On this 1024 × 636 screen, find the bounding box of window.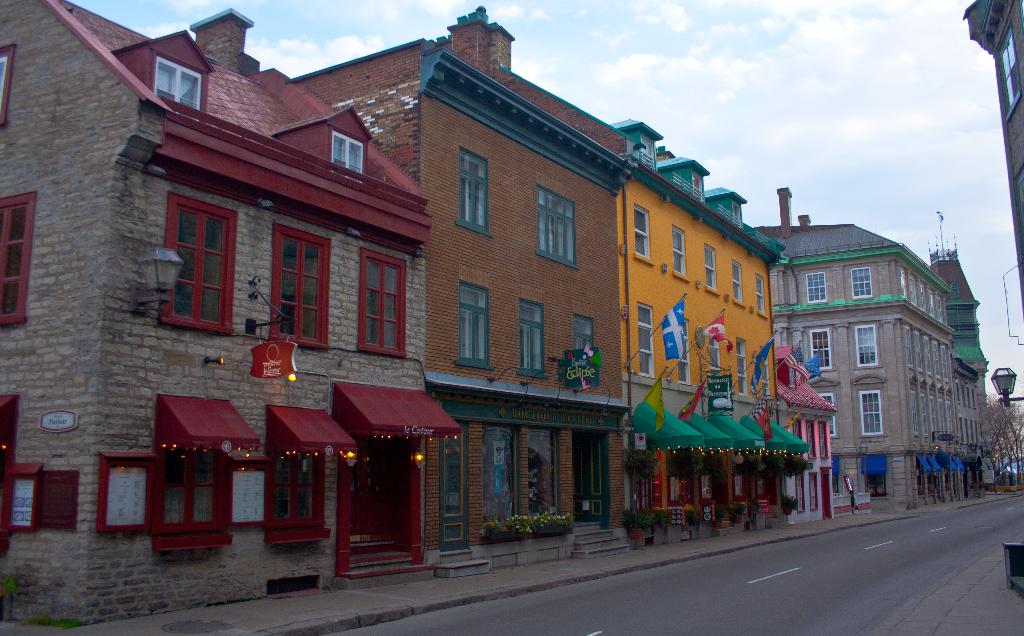
Bounding box: crop(708, 333, 720, 376).
